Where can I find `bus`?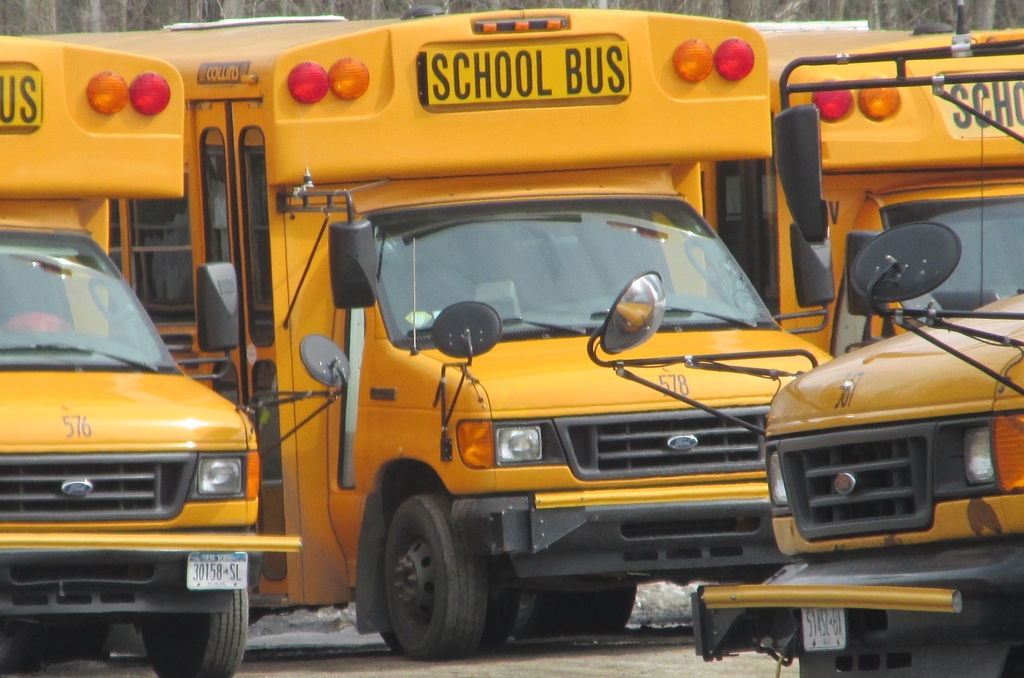
You can find it at <bbox>588, 31, 1023, 677</bbox>.
